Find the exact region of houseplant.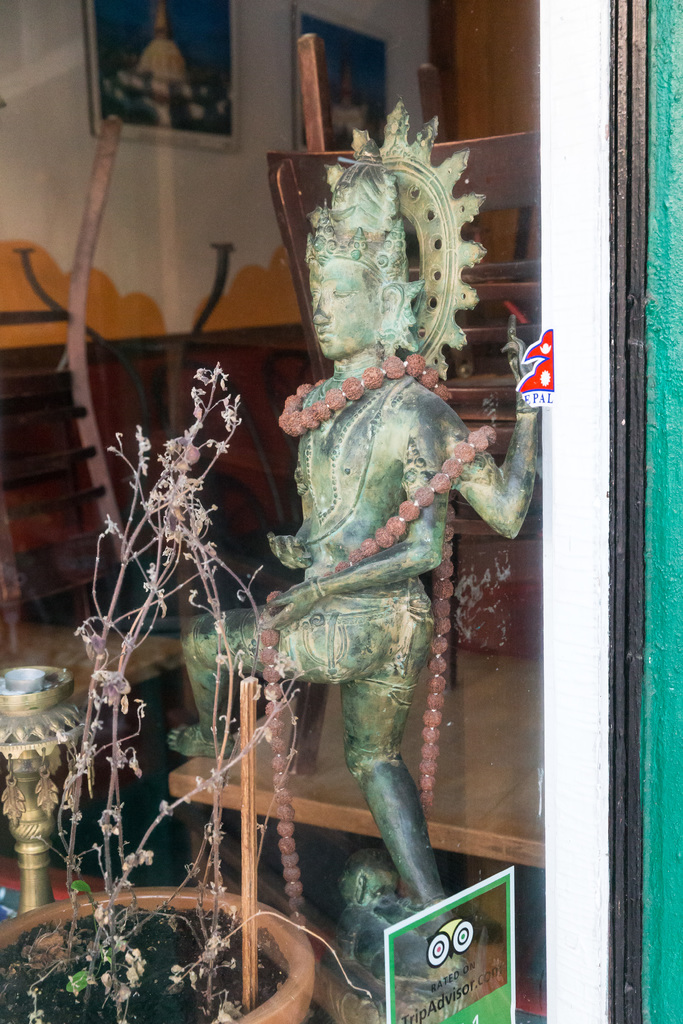
Exact region: 0, 358, 336, 1023.
